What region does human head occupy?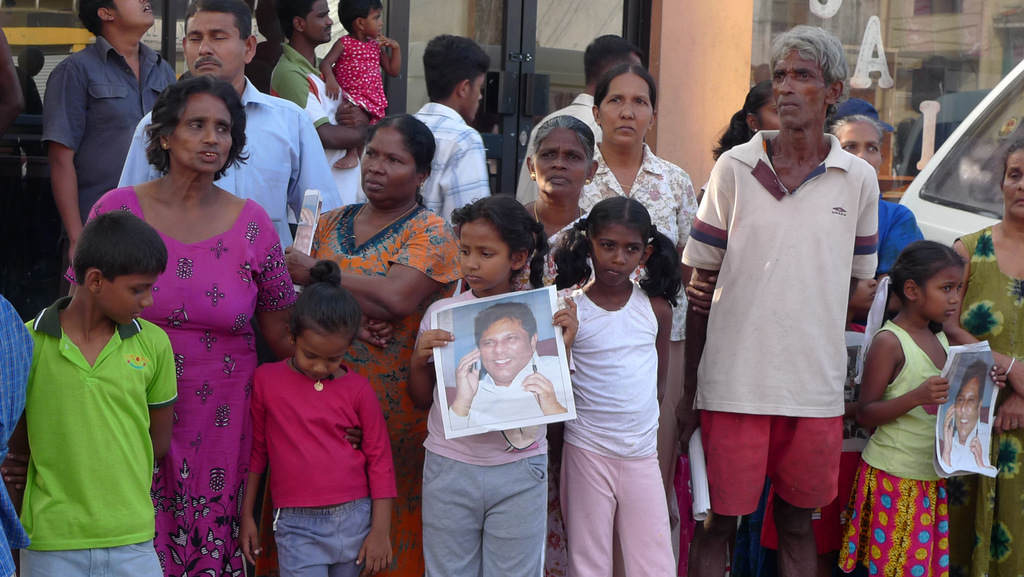
[359,113,438,210].
